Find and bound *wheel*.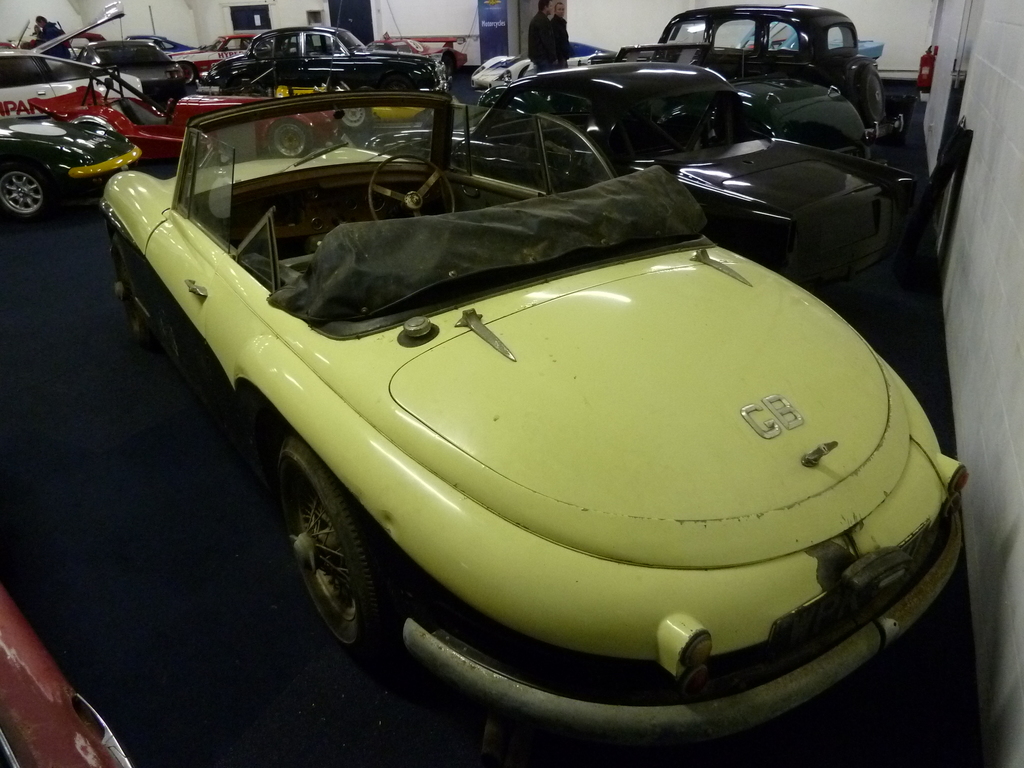
Bound: region(854, 64, 886, 127).
